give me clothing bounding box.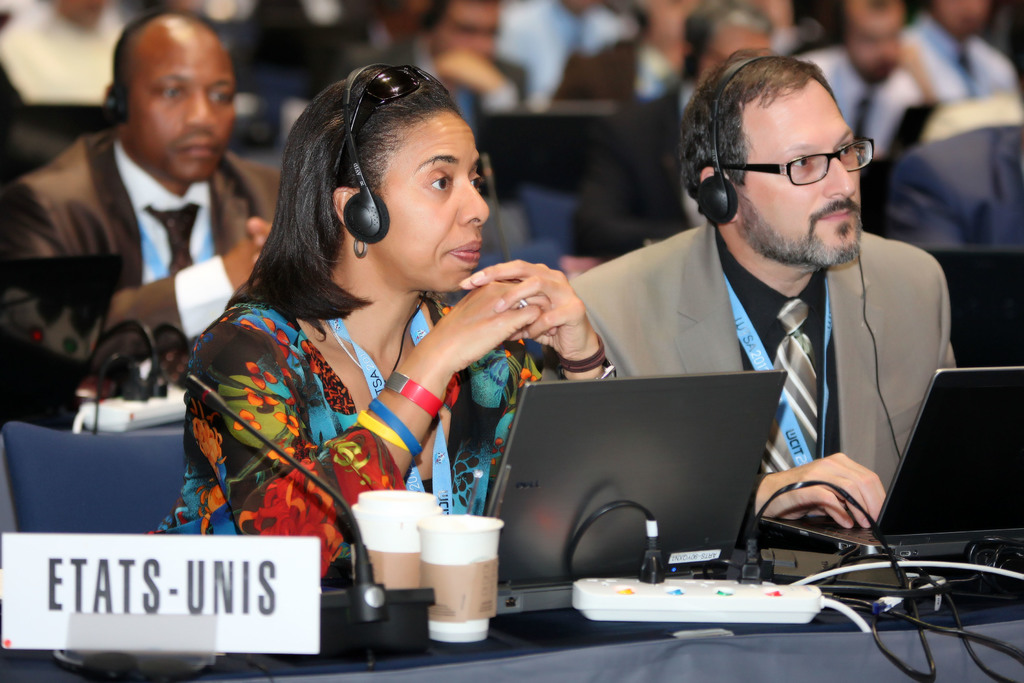
<bbox>570, 218, 956, 499</bbox>.
